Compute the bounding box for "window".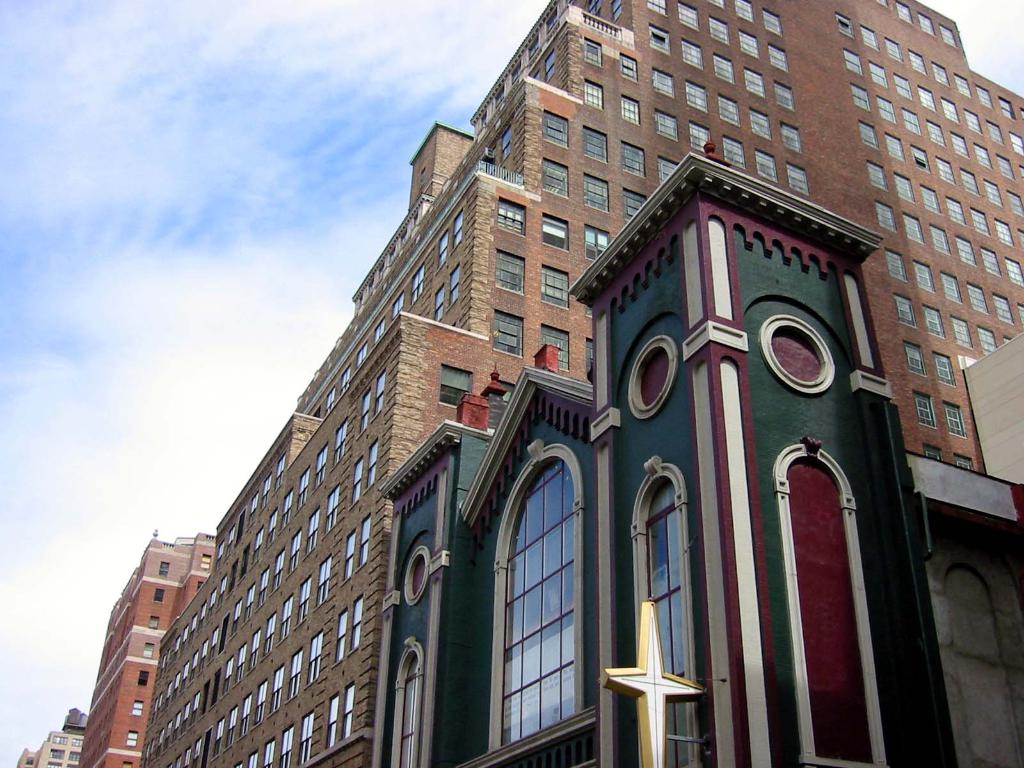
pyautogui.locateOnScreen(835, 12, 853, 40).
